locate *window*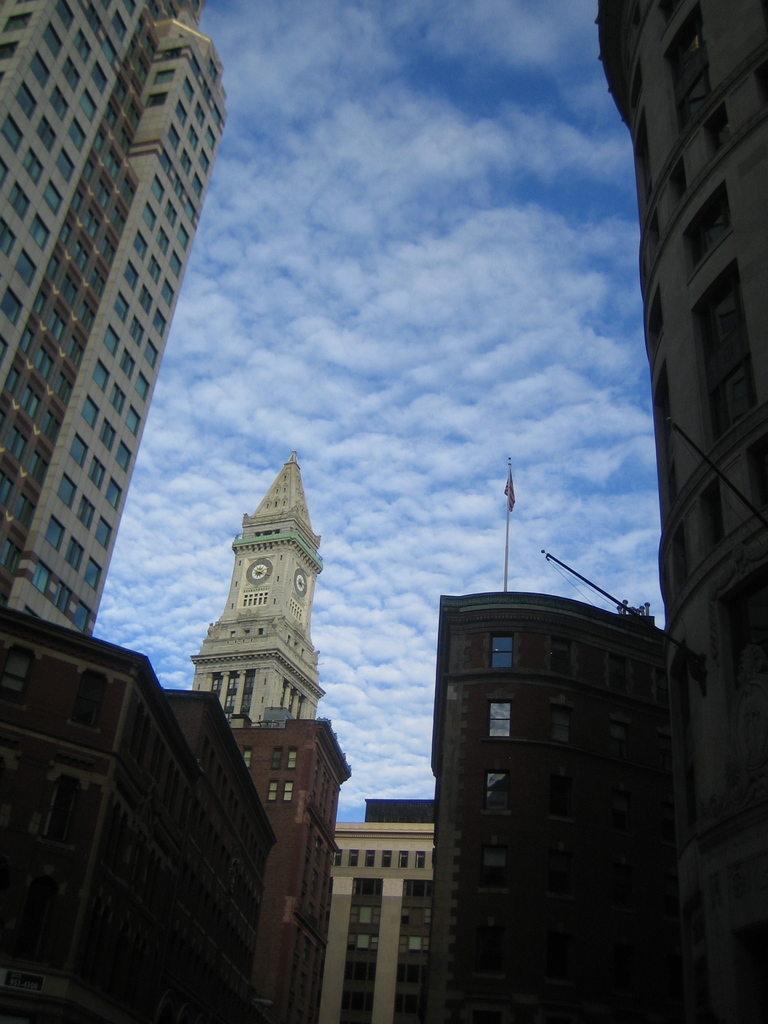
region(24, 148, 43, 183)
